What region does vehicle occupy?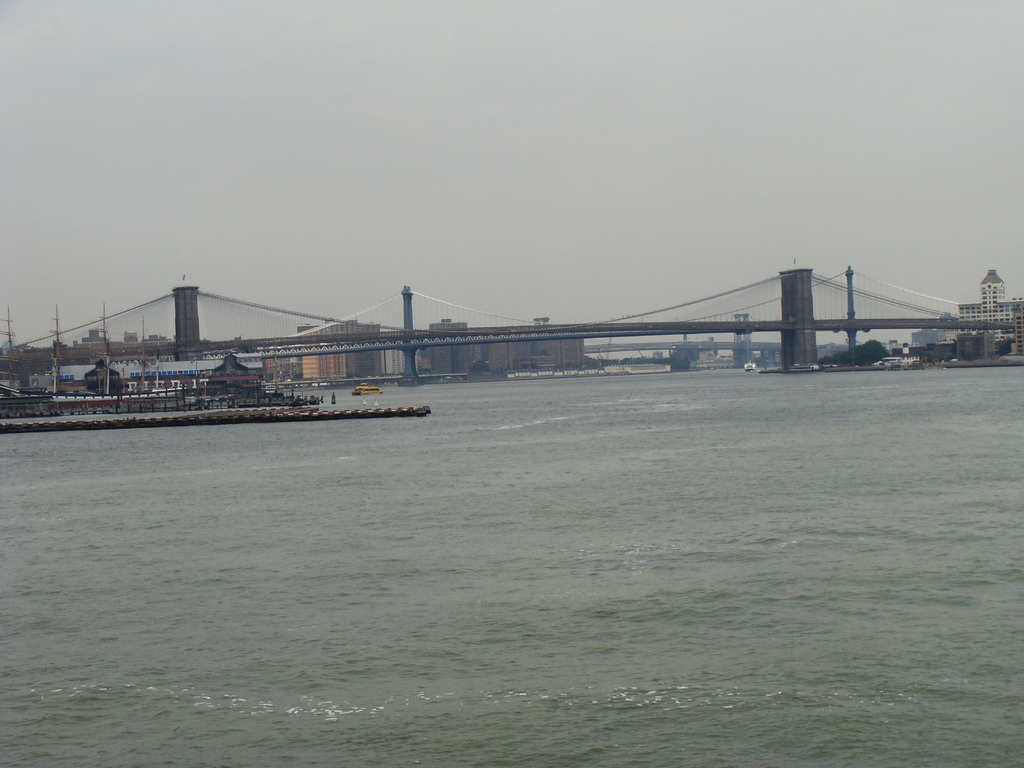
box=[347, 385, 379, 396].
